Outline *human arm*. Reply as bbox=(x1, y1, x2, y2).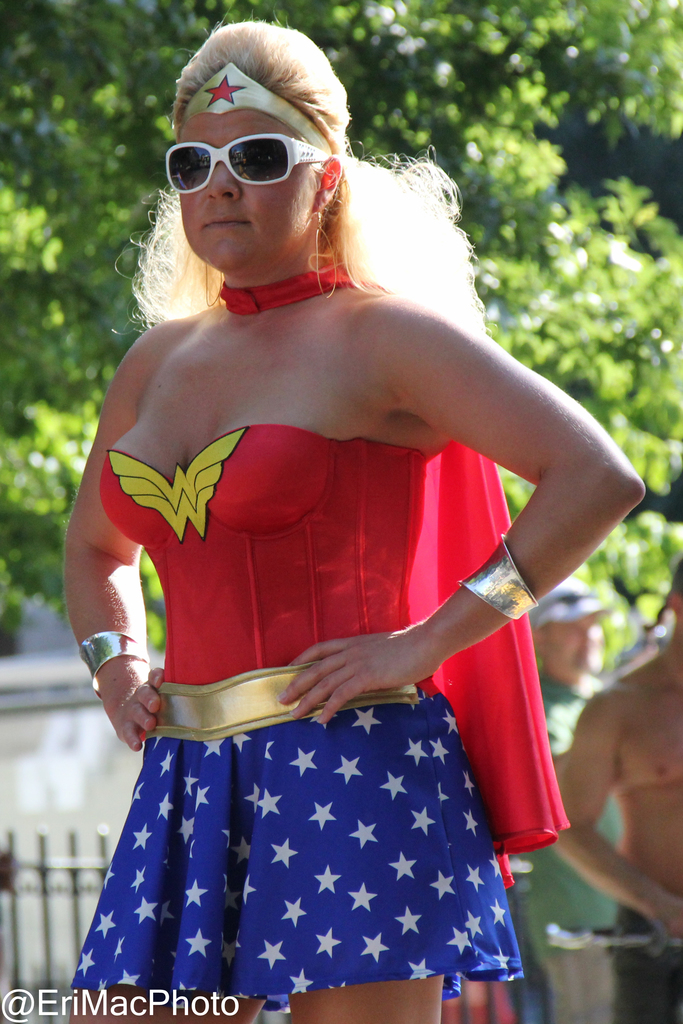
bbox=(350, 292, 615, 788).
